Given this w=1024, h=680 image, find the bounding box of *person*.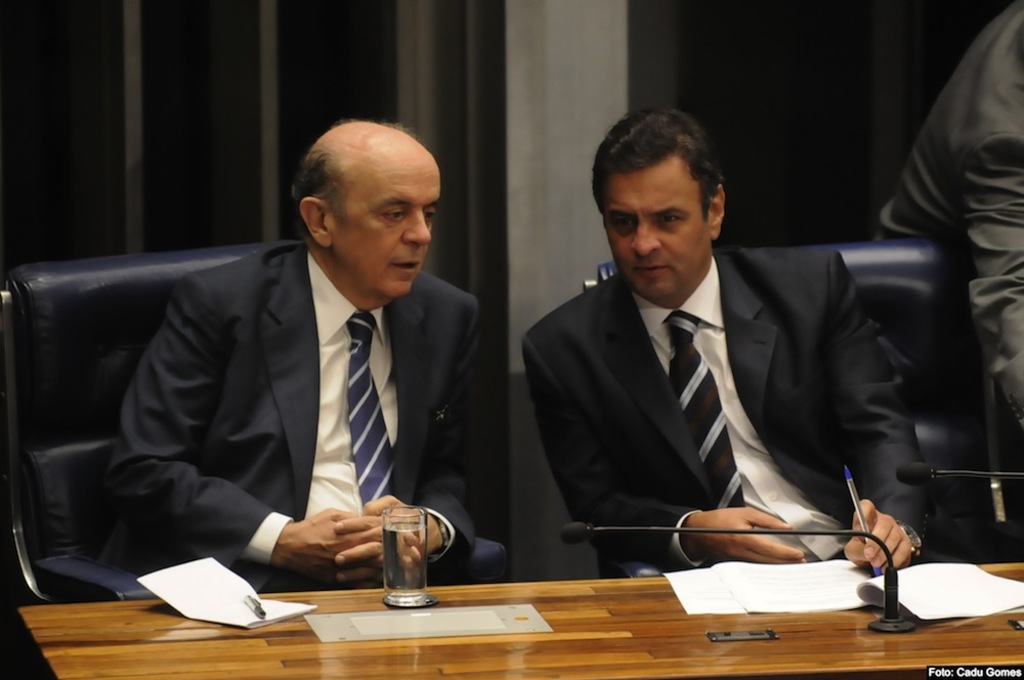
left=520, top=105, right=975, bottom=565.
